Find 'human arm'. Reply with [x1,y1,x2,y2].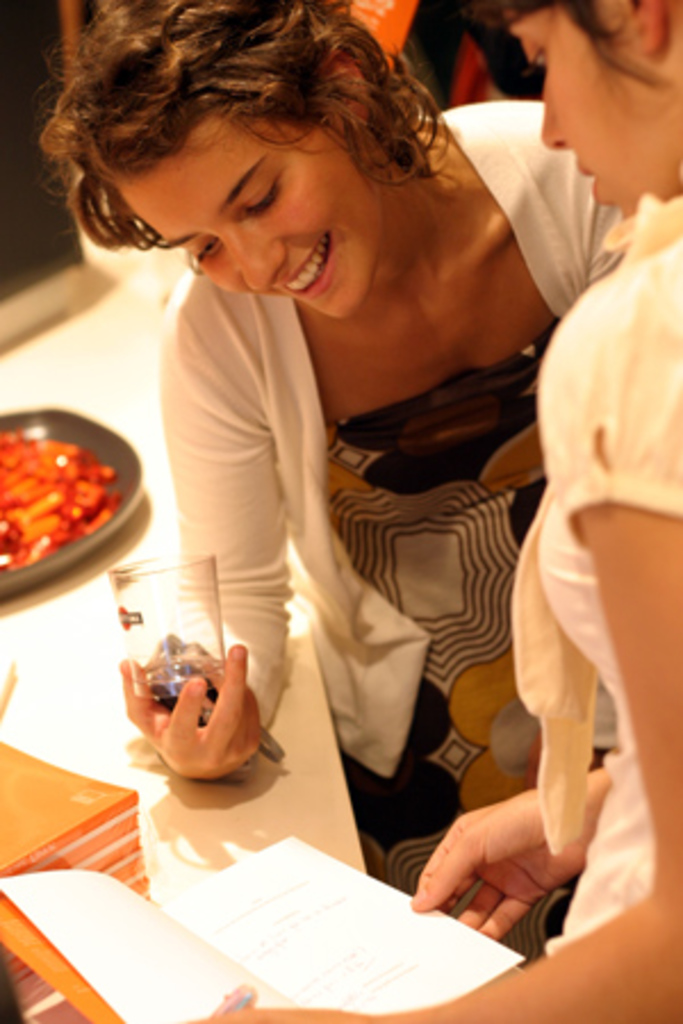
[414,758,608,935].
